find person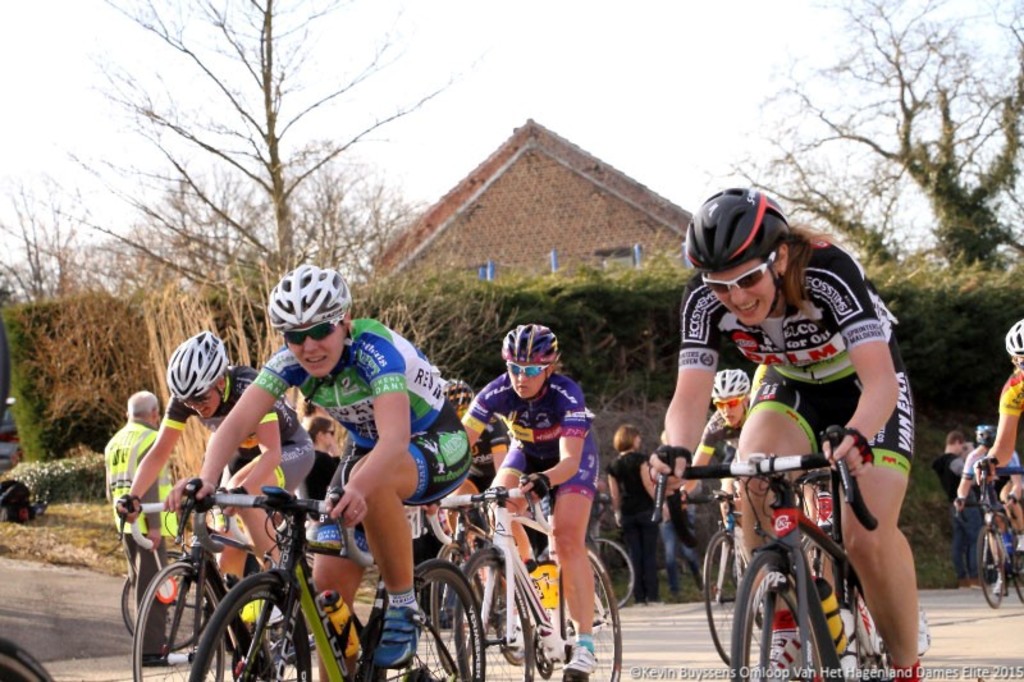
120, 320, 297, 626
